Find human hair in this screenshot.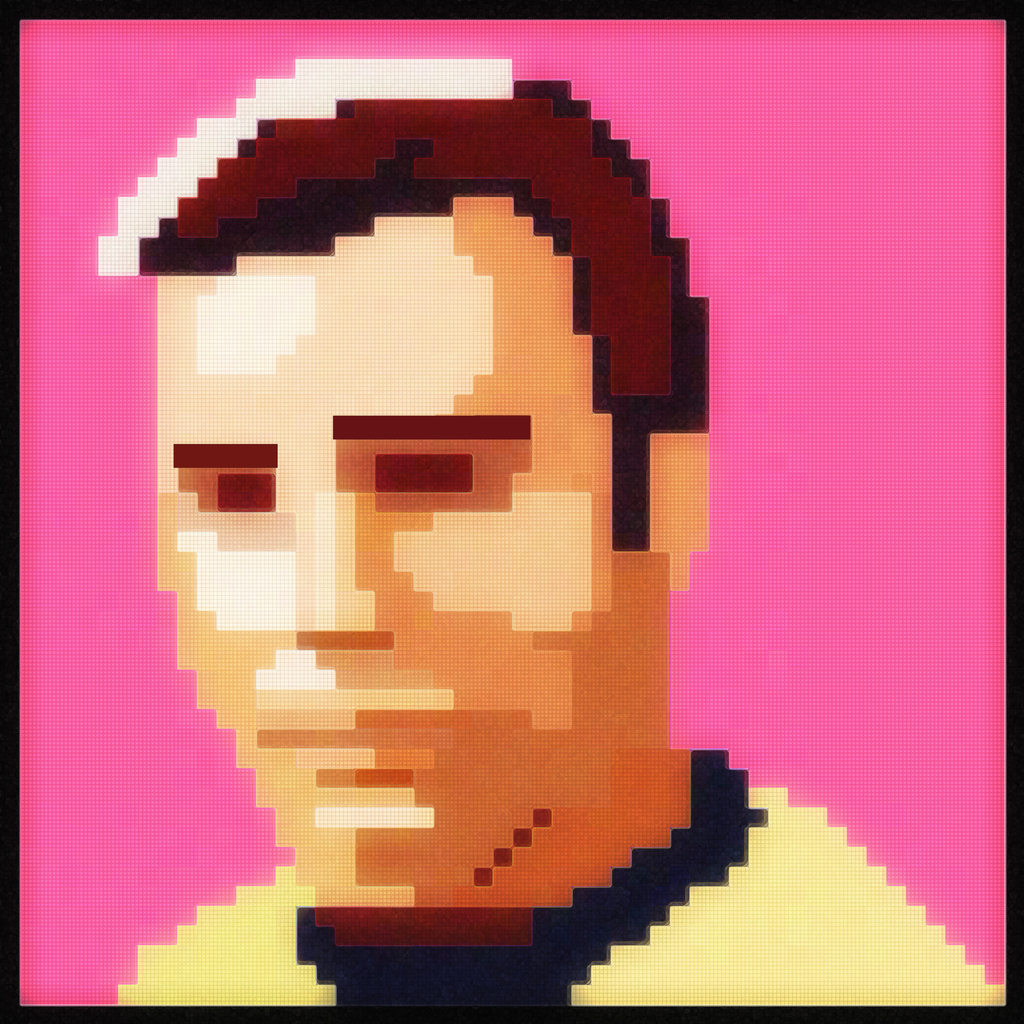
The bounding box for human hair is [left=93, top=65, right=711, bottom=534].
